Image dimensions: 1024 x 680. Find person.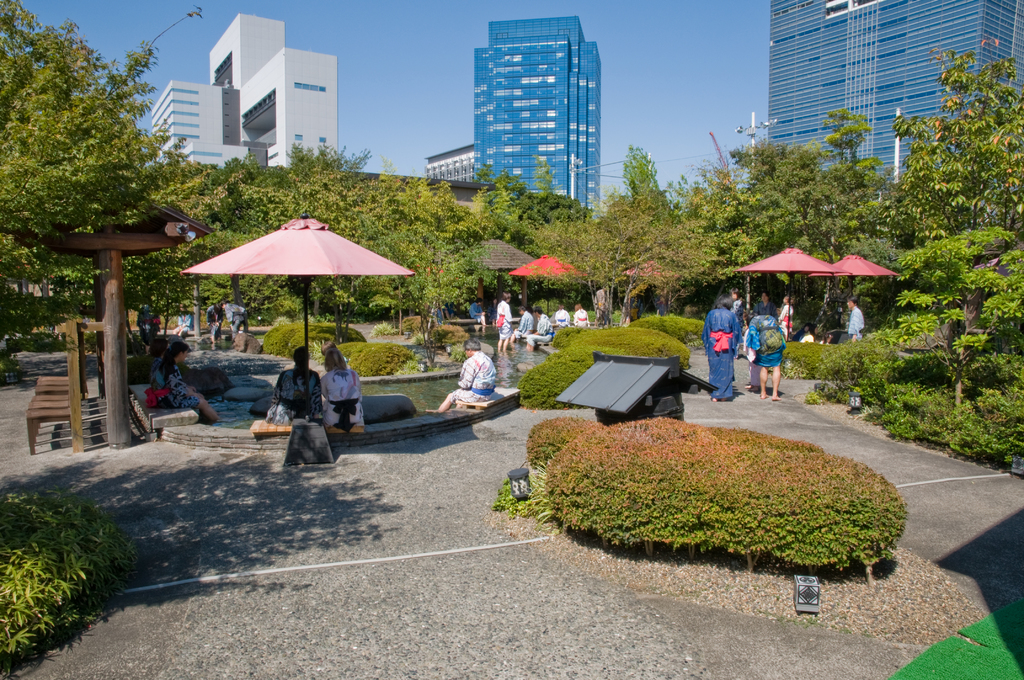
select_region(468, 298, 486, 329).
